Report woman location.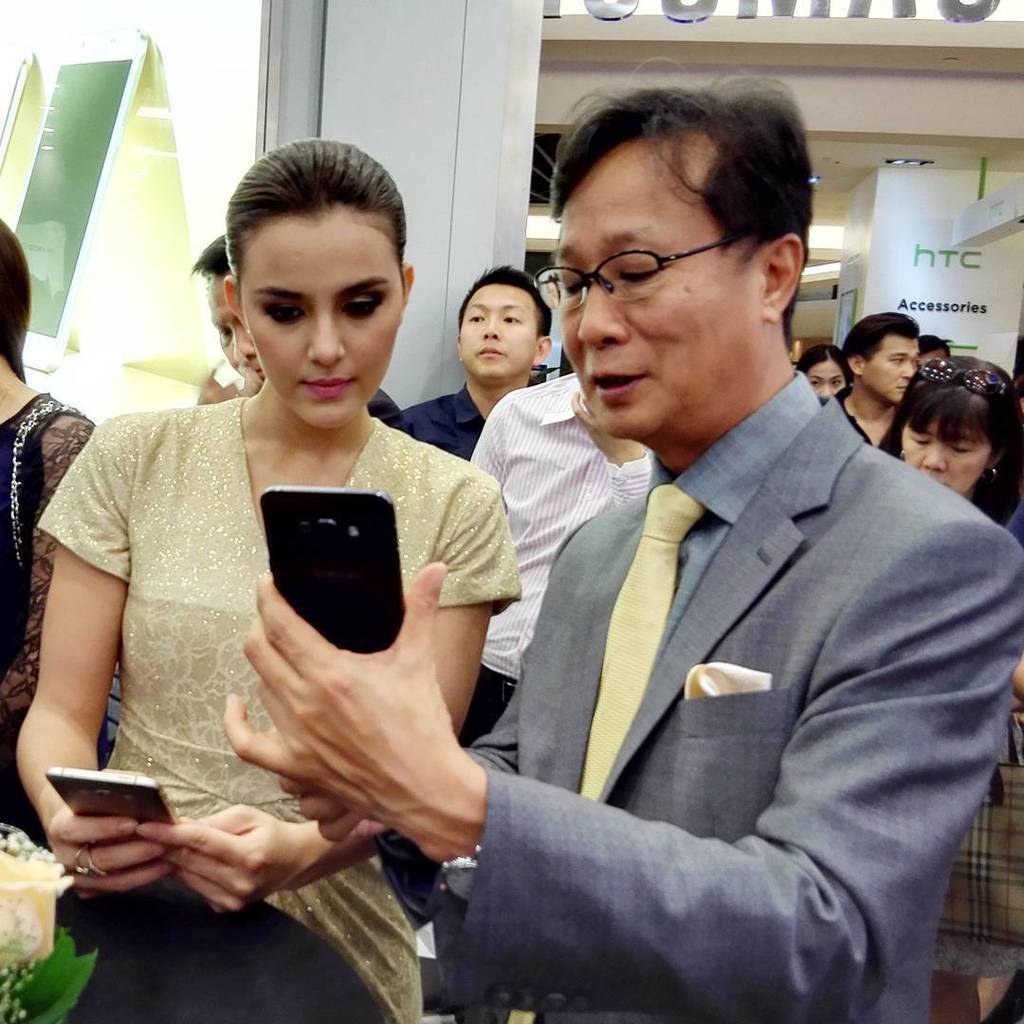
Report: left=13, top=166, right=486, bottom=948.
